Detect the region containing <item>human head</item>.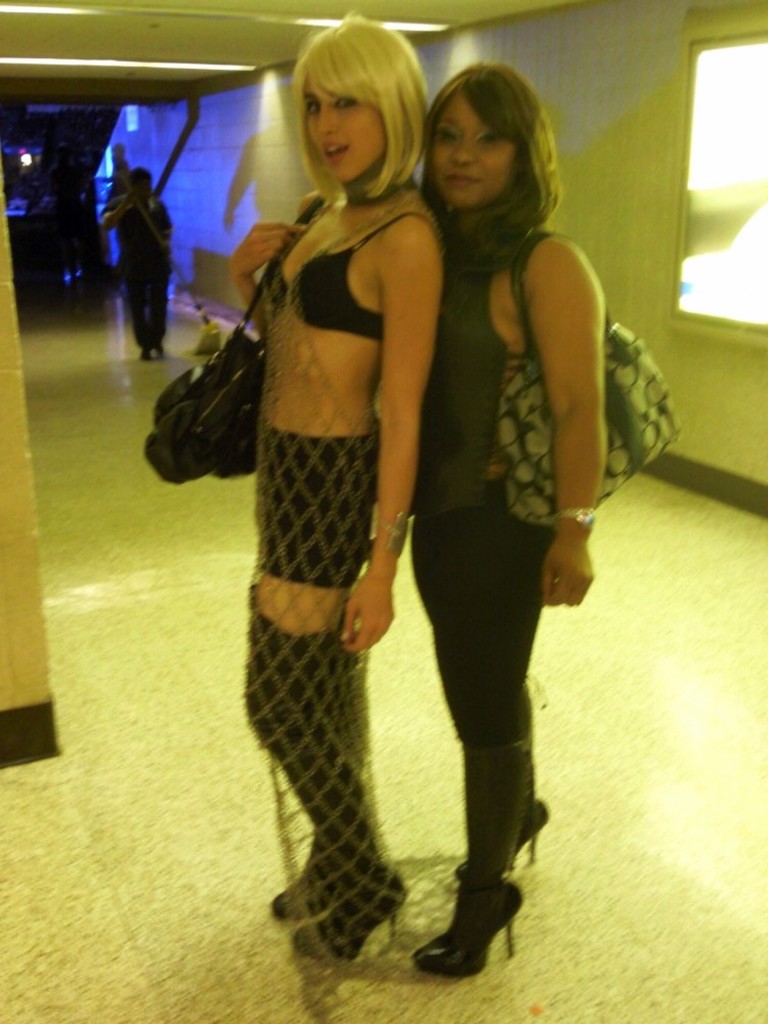
417,57,553,215.
